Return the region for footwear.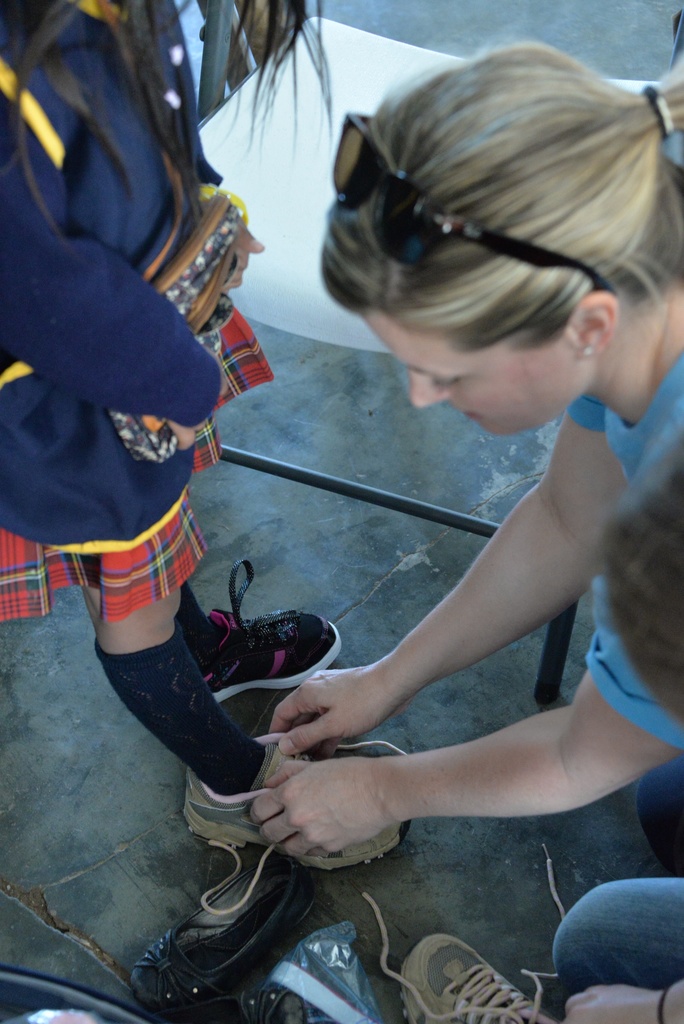
locate(186, 554, 344, 684).
